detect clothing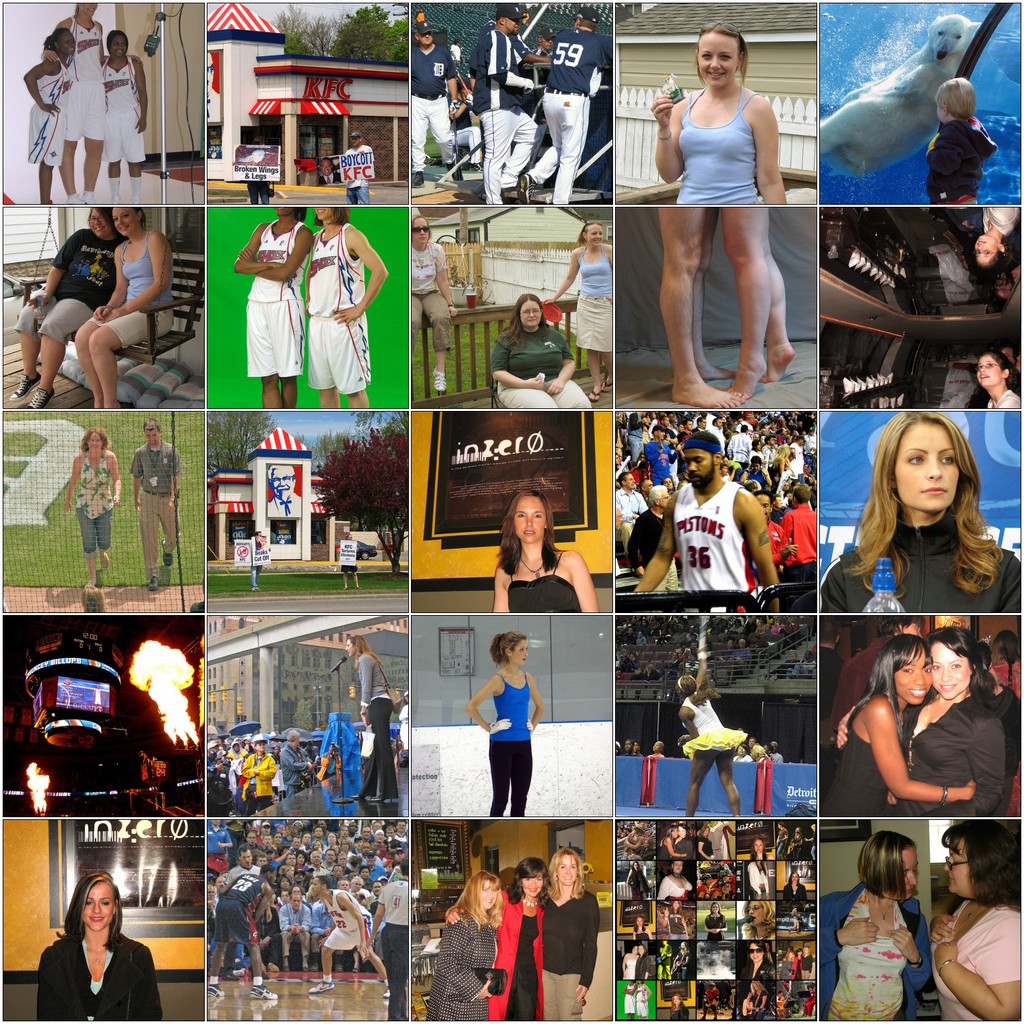
bbox=(312, 905, 329, 952)
